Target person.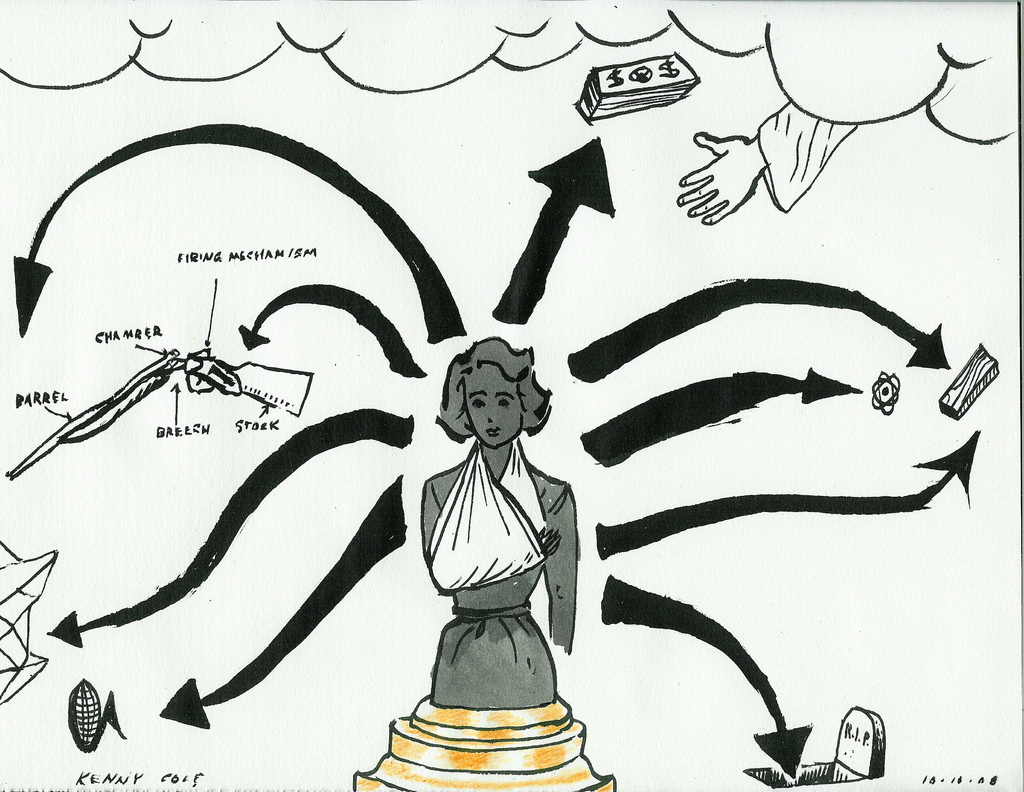
Target region: box=[324, 340, 655, 791].
